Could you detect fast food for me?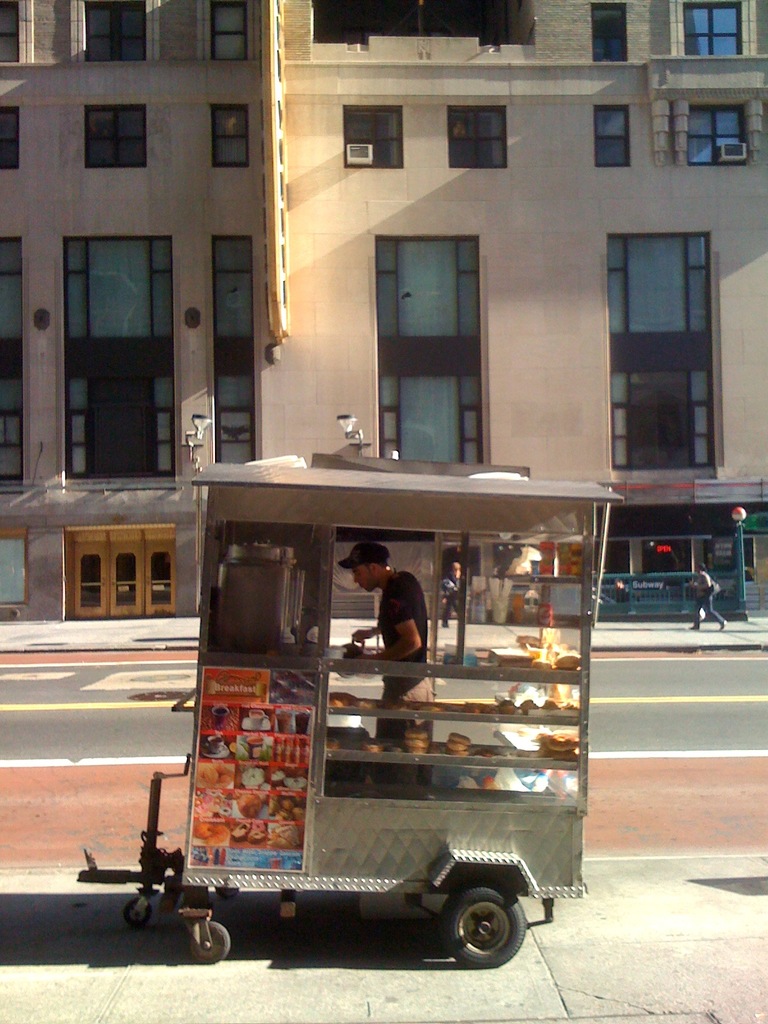
Detection result: BBox(271, 800, 305, 825).
